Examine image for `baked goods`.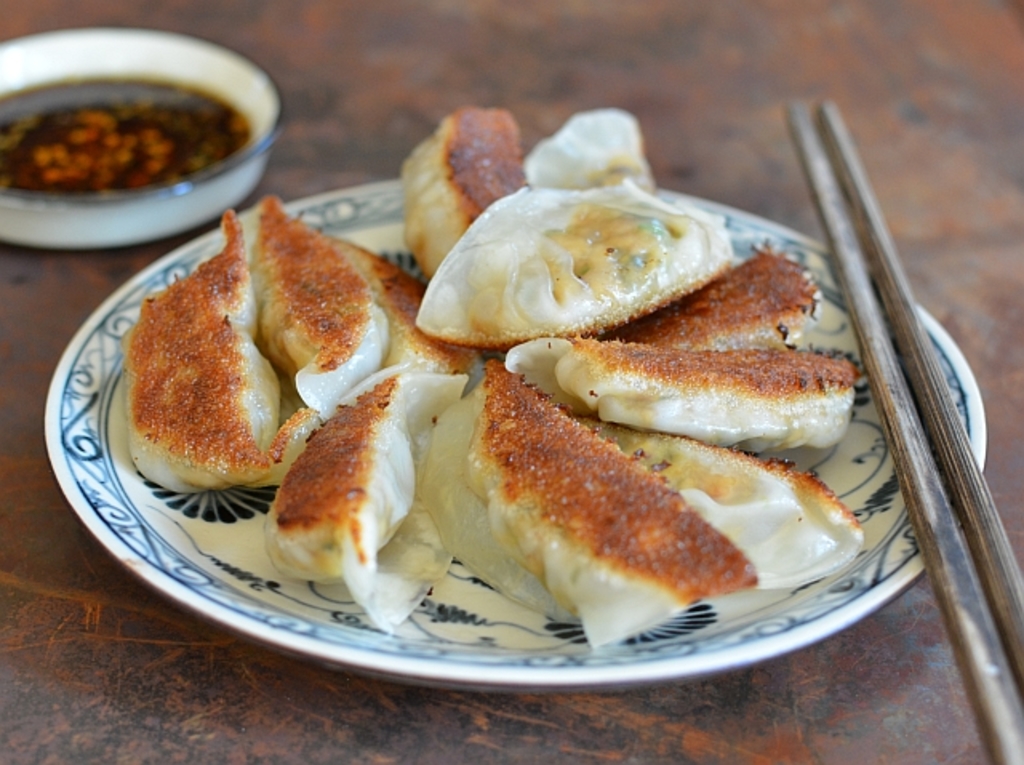
Examination result: (x1=339, y1=246, x2=486, y2=408).
